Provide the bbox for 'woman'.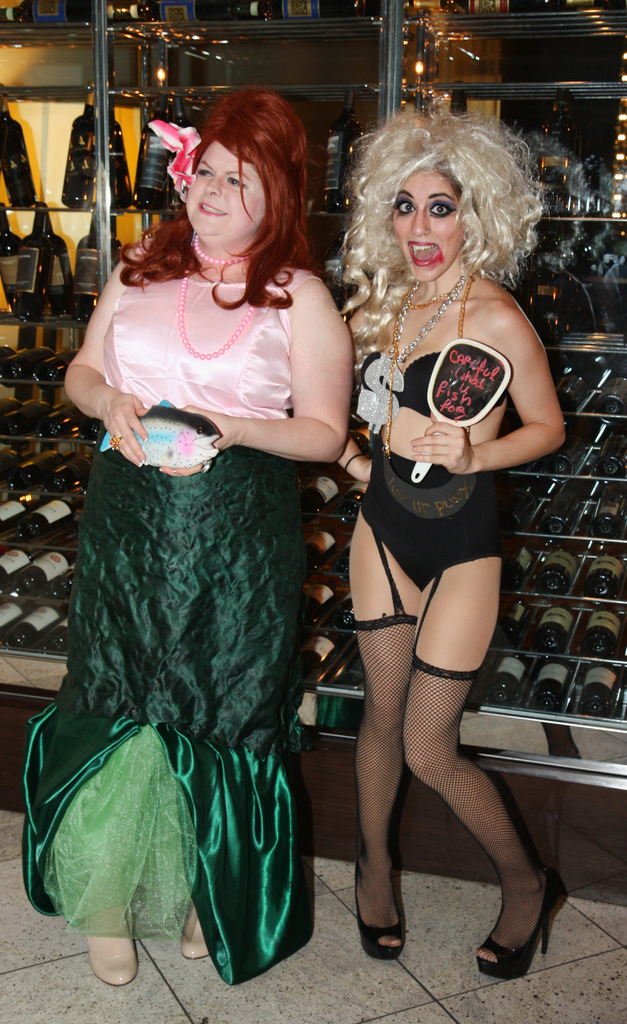
select_region(308, 92, 566, 980).
